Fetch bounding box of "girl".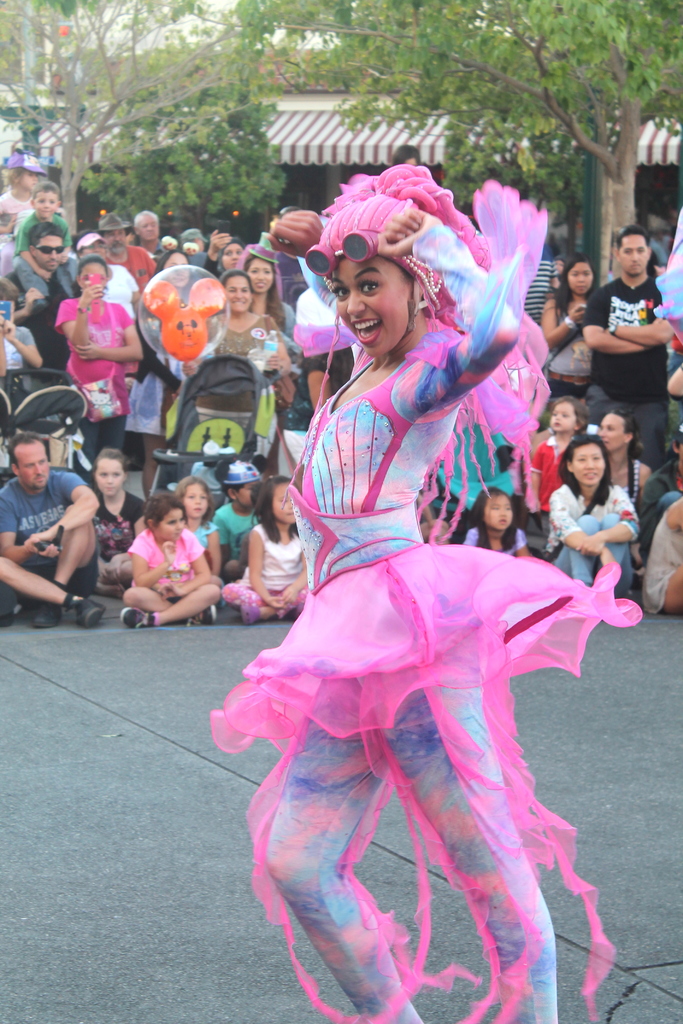
Bbox: bbox=(242, 253, 293, 330).
